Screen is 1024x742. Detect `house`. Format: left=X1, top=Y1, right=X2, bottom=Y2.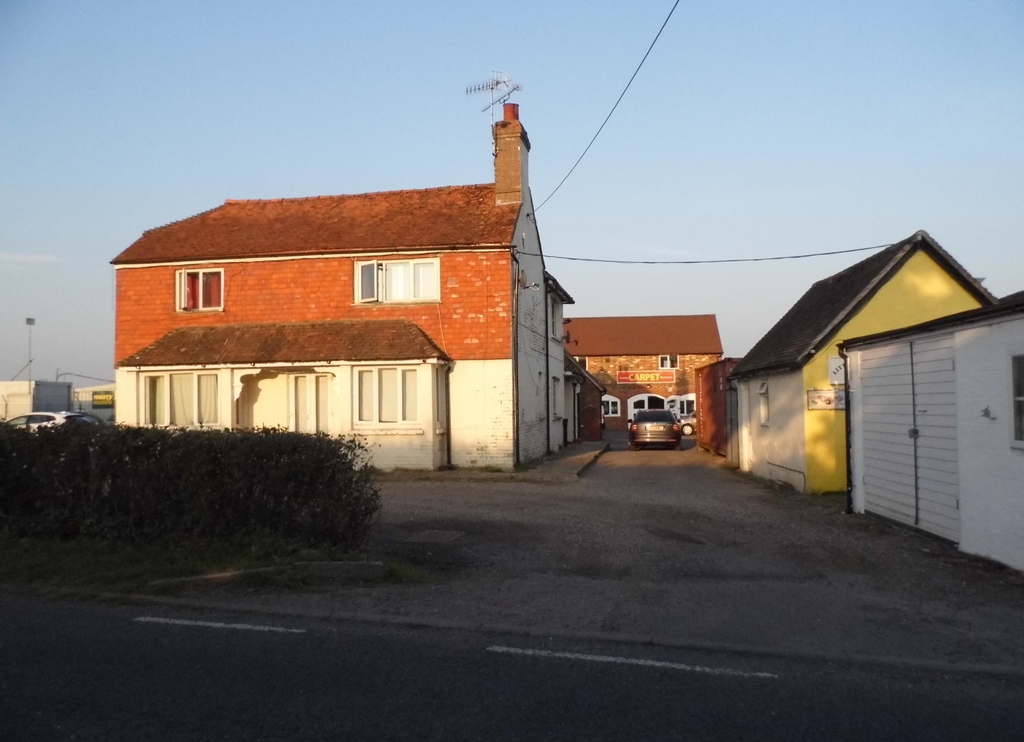
left=558, top=305, right=728, bottom=428.
